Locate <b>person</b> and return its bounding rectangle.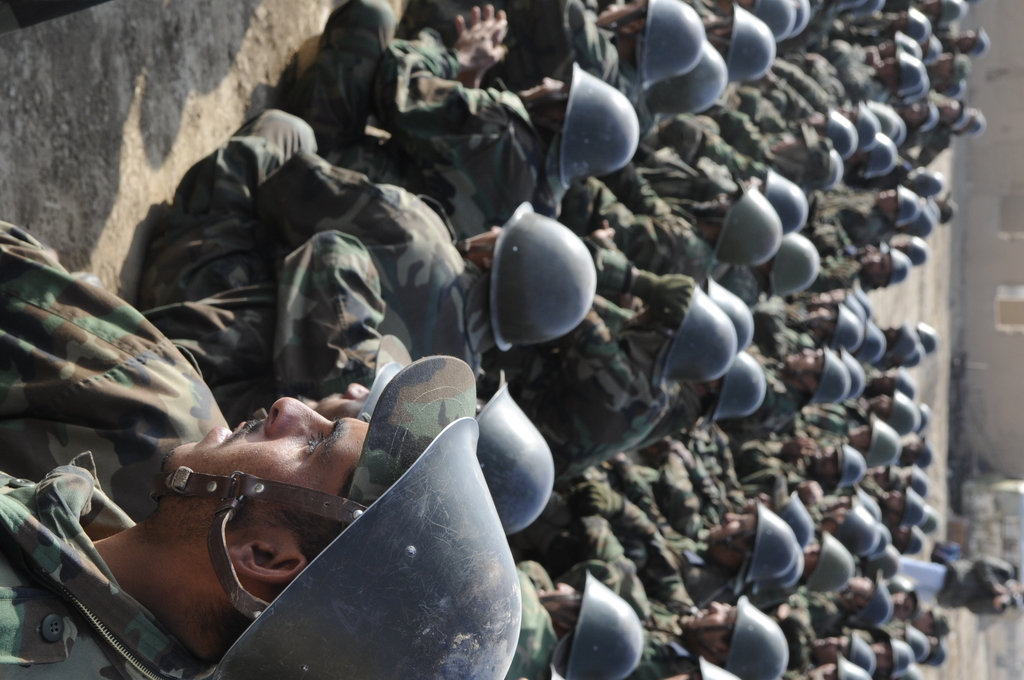
(left=523, top=270, right=753, bottom=485).
